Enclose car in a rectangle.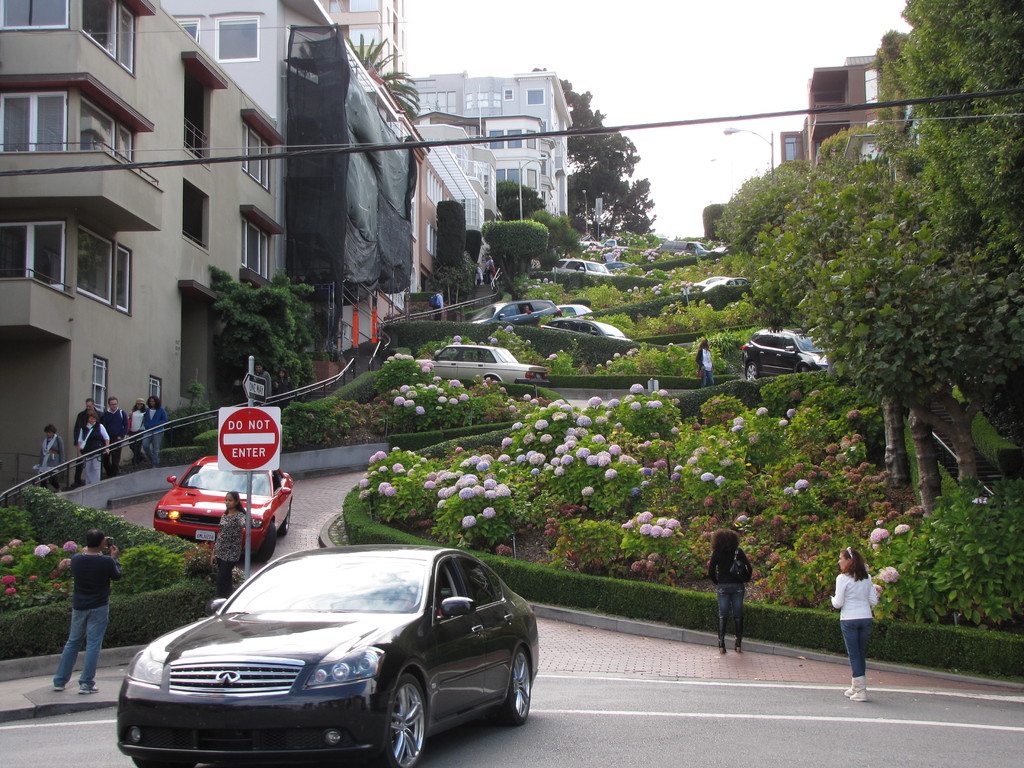
bbox=[541, 317, 628, 339].
